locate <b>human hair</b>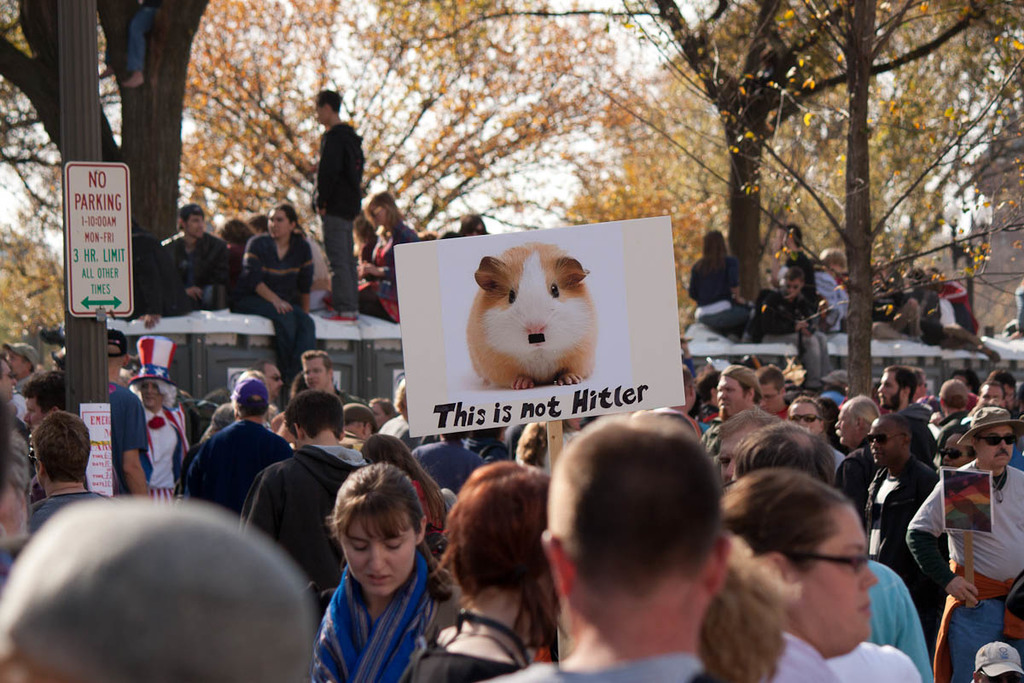
699, 528, 803, 682
